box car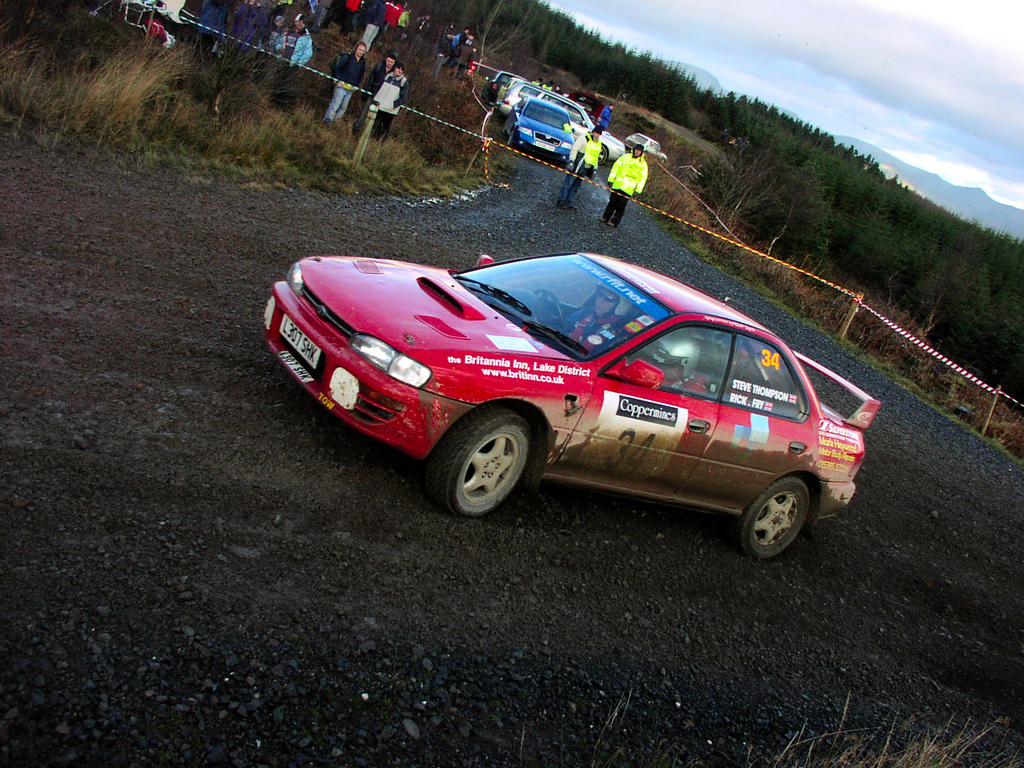
(271, 234, 850, 548)
